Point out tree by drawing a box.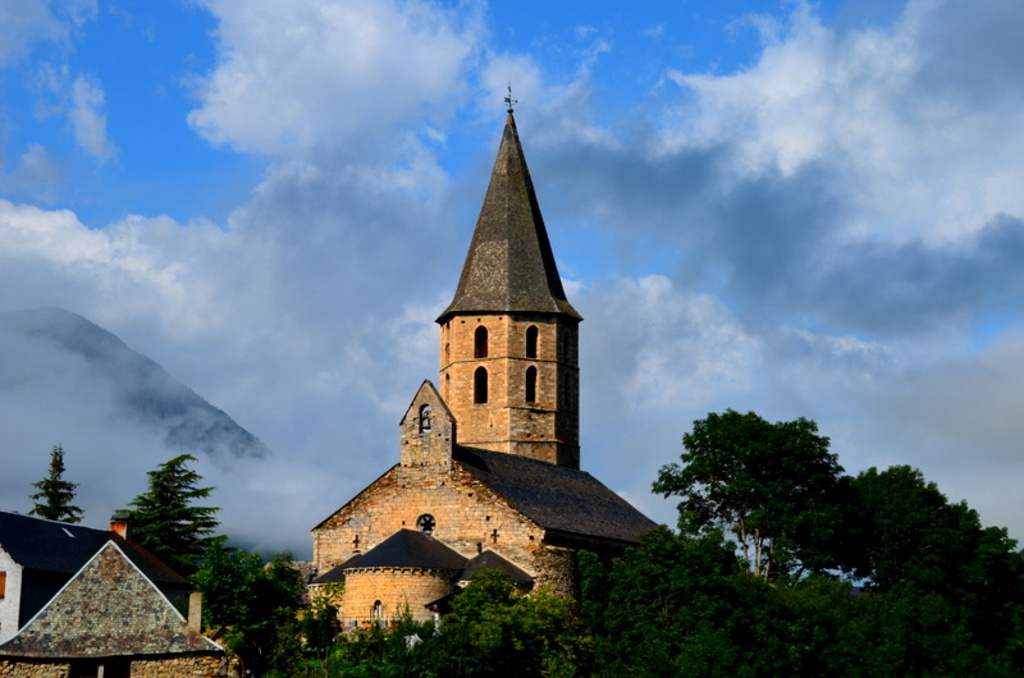
x1=195 y1=544 x2=305 y2=677.
